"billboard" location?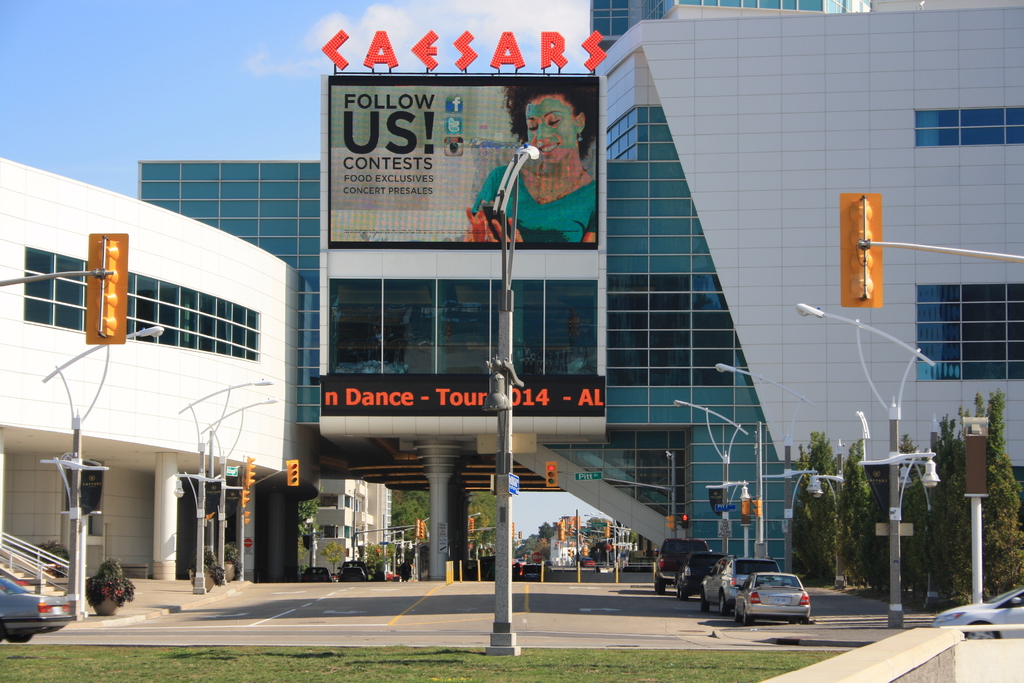
[319, 52, 604, 257]
